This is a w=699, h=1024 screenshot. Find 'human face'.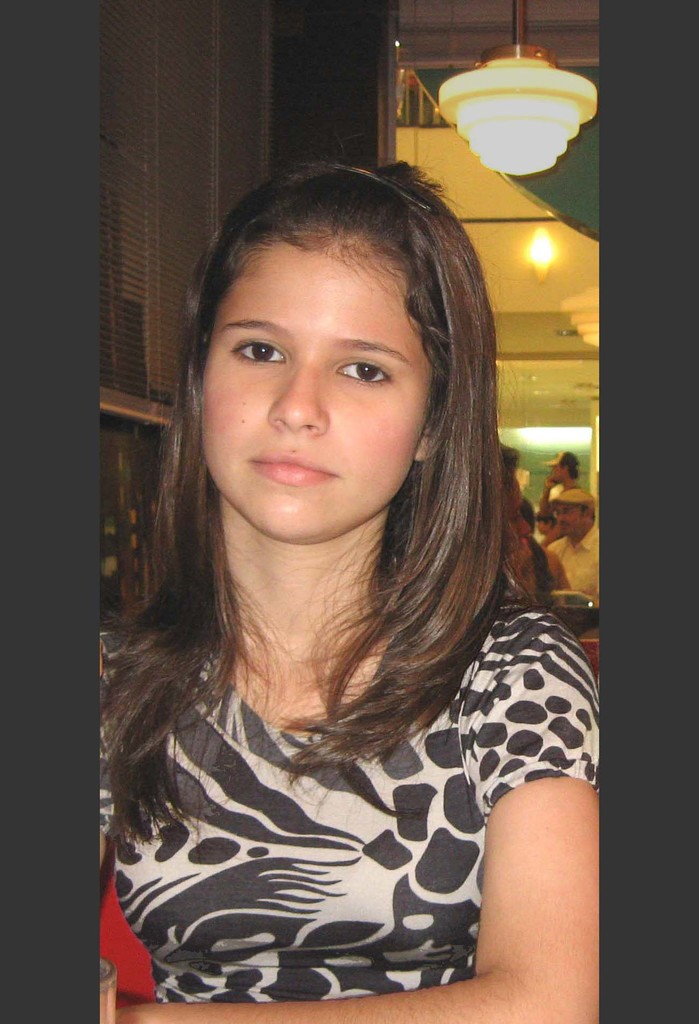
Bounding box: x1=549, y1=467, x2=563, y2=484.
